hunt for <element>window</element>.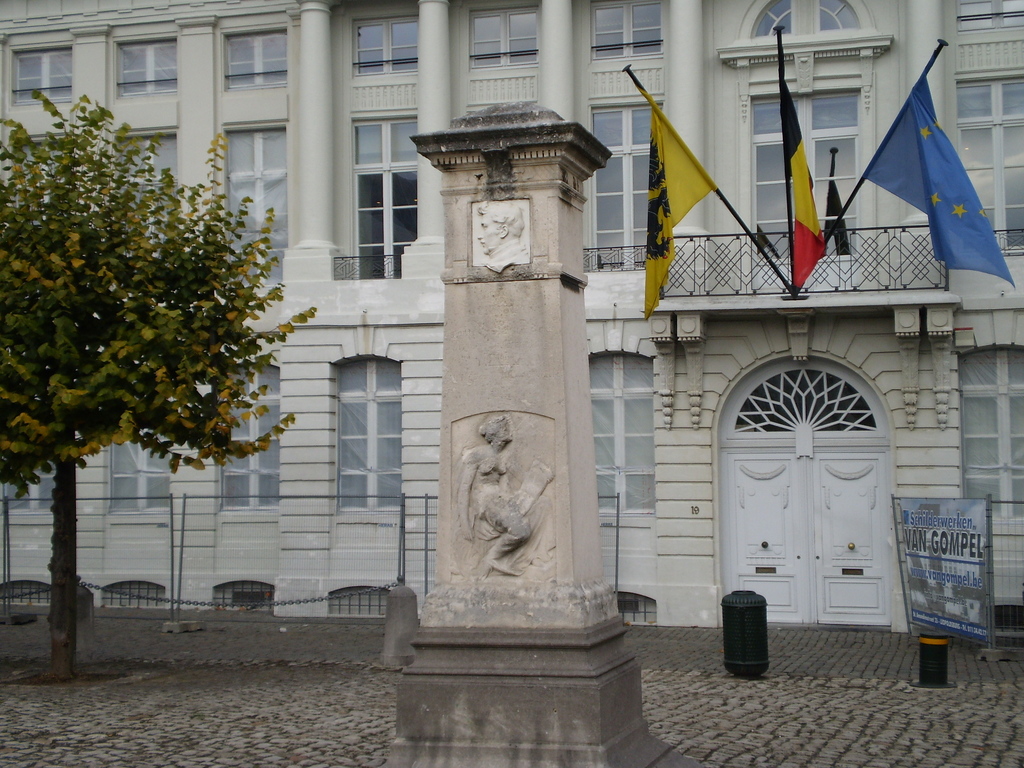
Hunted down at (x1=593, y1=344, x2=666, y2=528).
